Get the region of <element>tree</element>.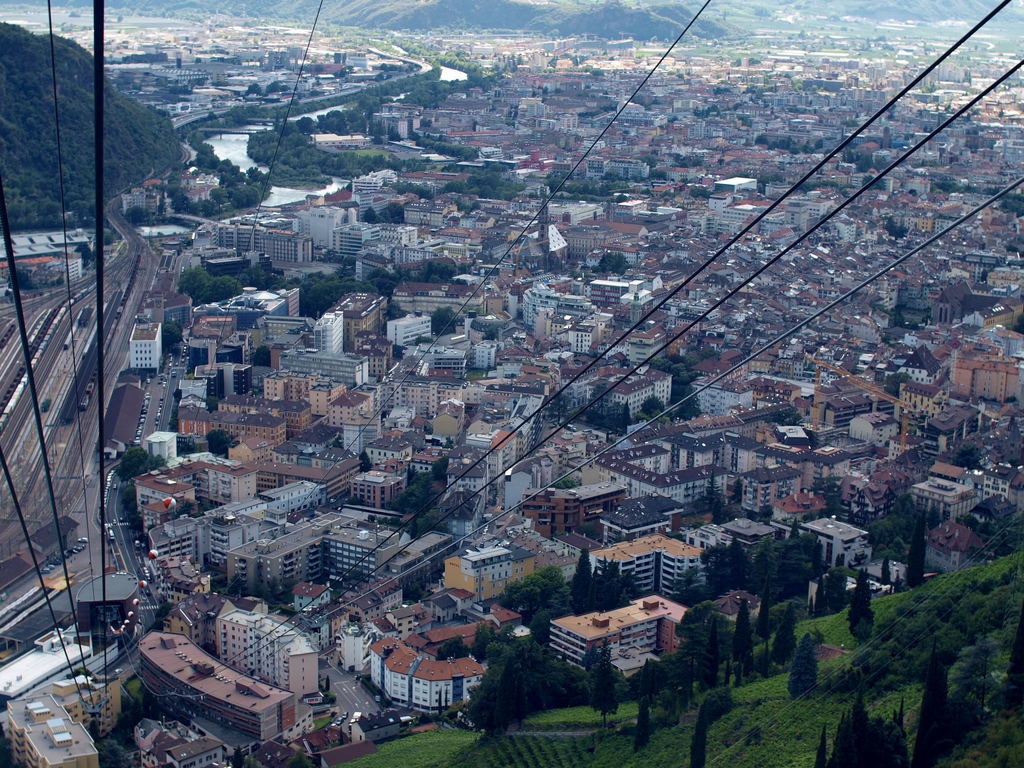
box=[148, 168, 184, 191].
